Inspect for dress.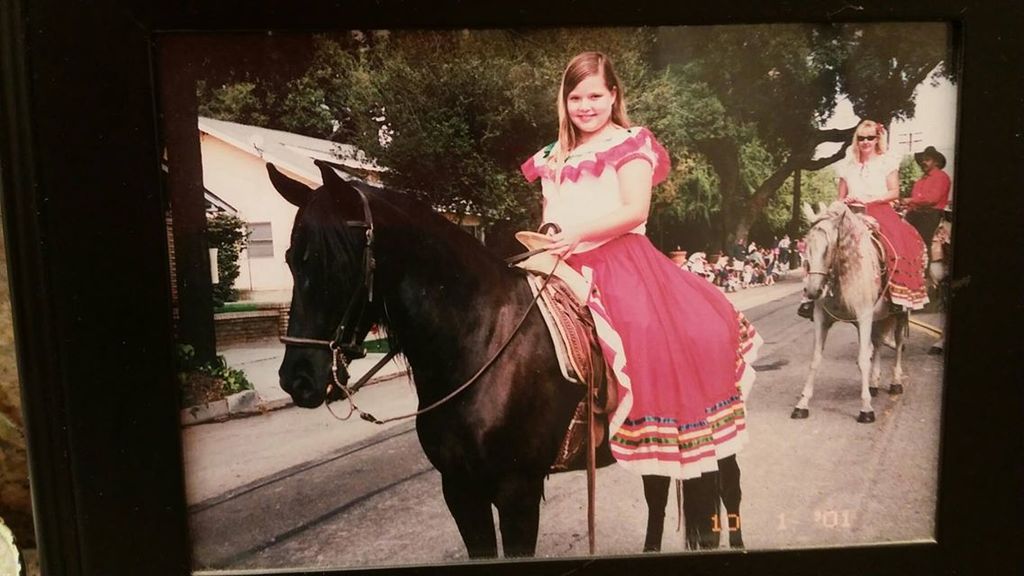
Inspection: (x1=521, y1=123, x2=763, y2=478).
